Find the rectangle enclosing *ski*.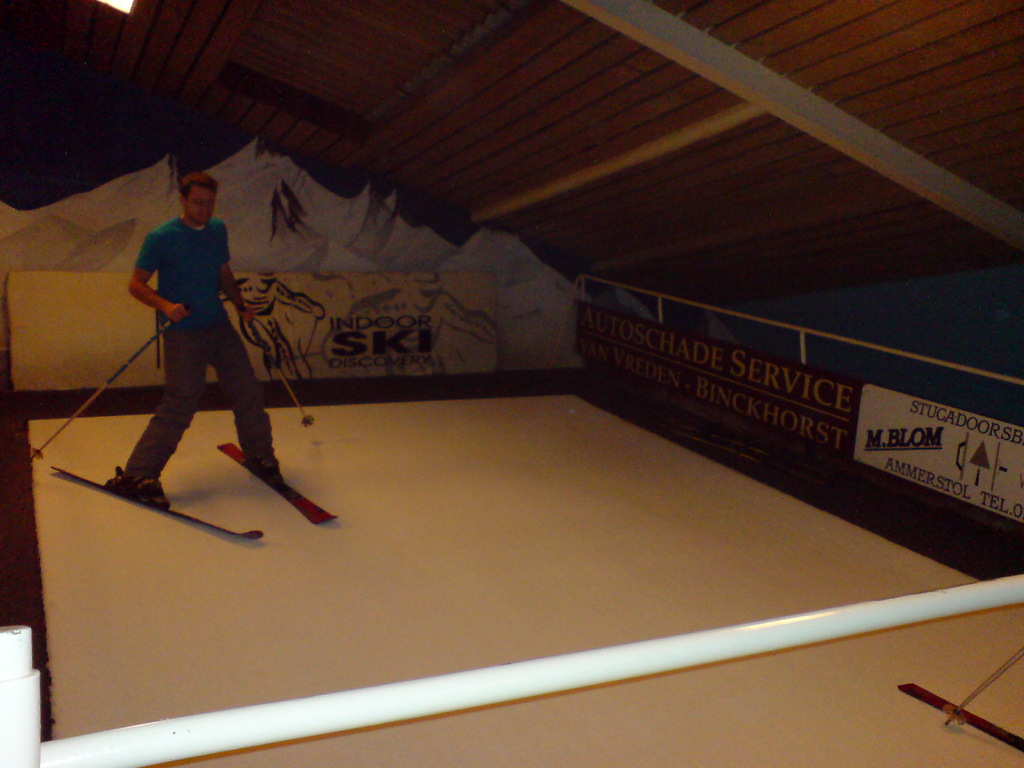
l=895, t=682, r=1023, b=754.
